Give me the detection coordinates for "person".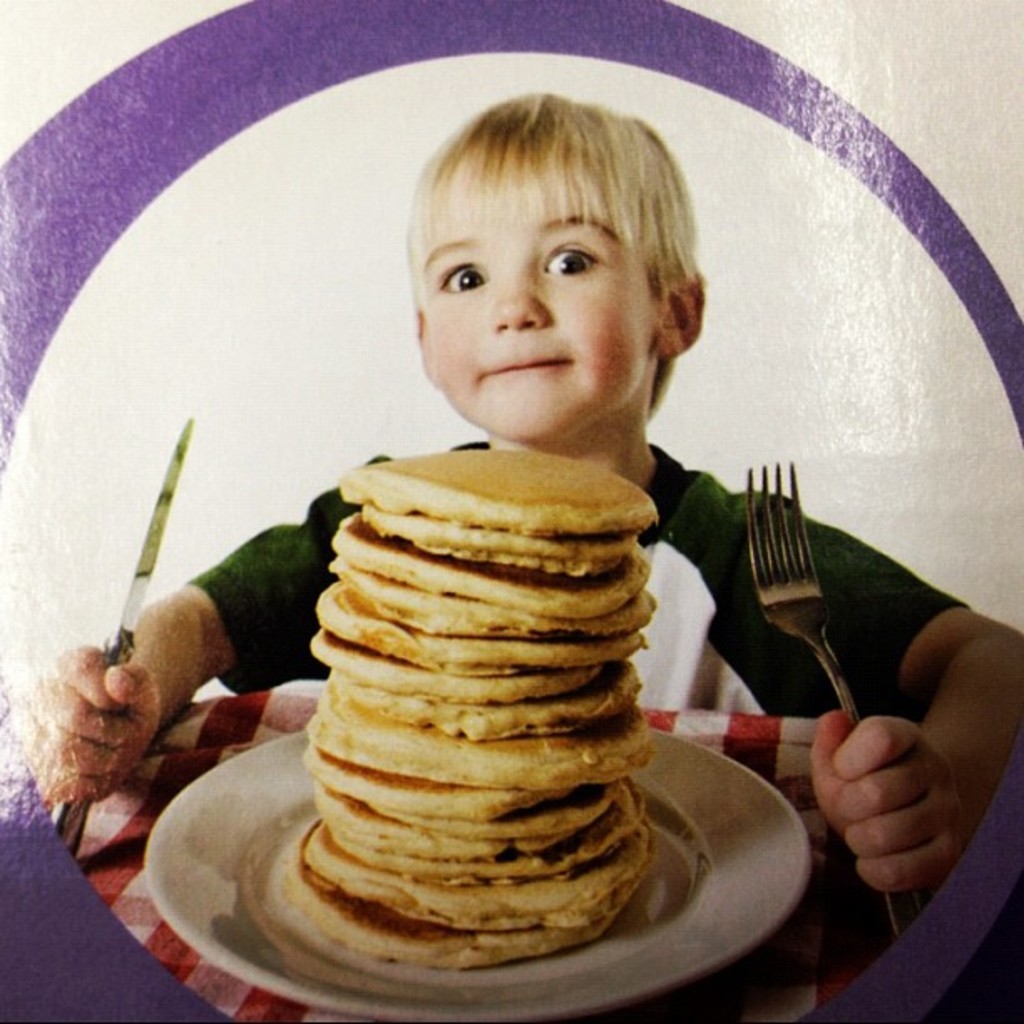
region(12, 97, 1021, 904).
